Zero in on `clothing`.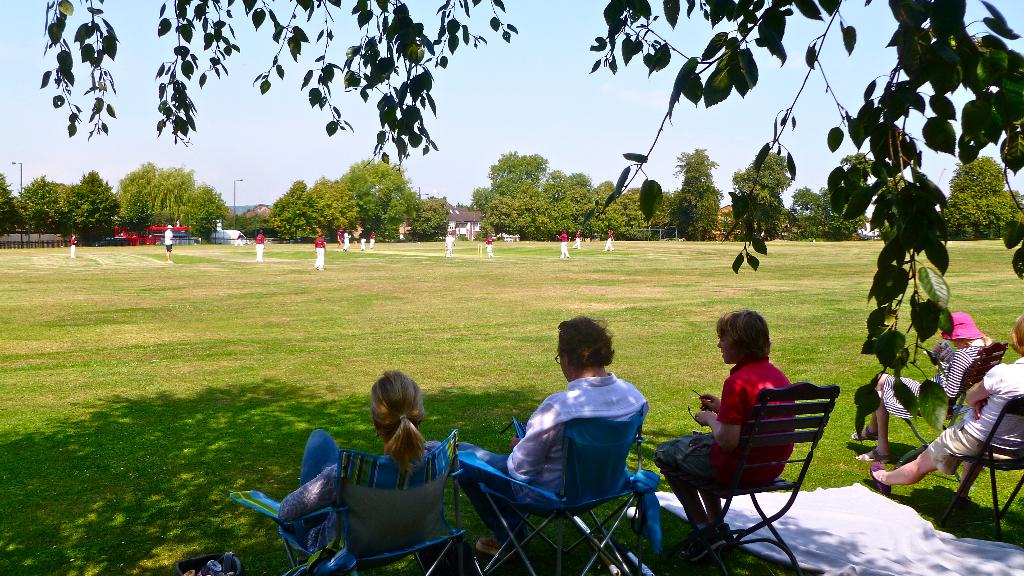
Zeroed in: [left=336, top=227, right=345, bottom=247].
